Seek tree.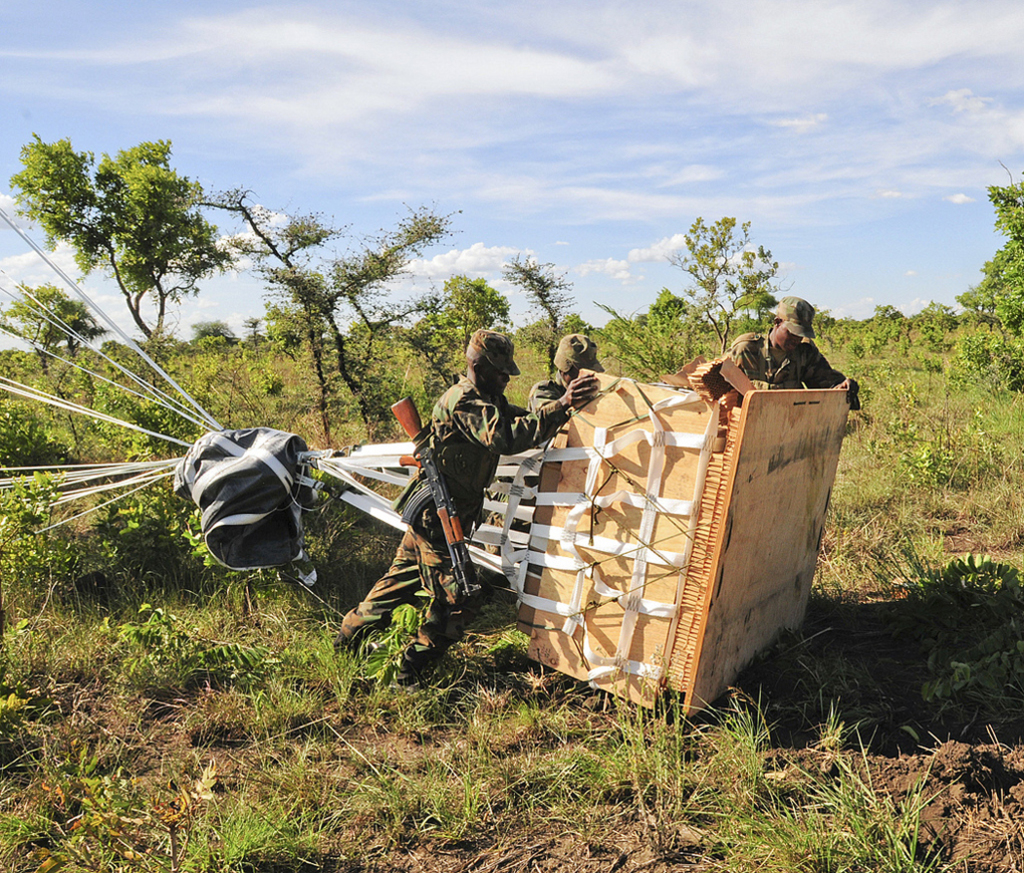
192 185 508 456.
